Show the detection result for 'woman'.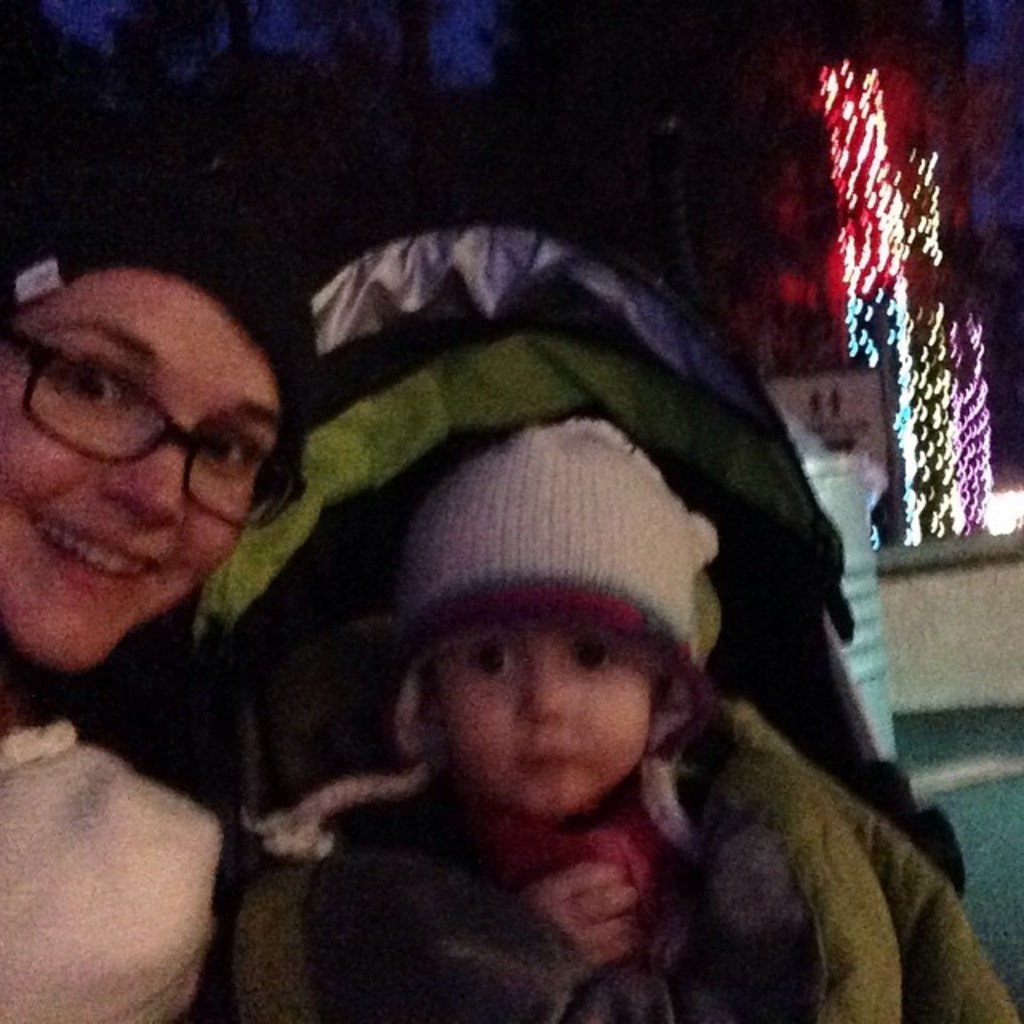
crop(0, 163, 320, 707).
